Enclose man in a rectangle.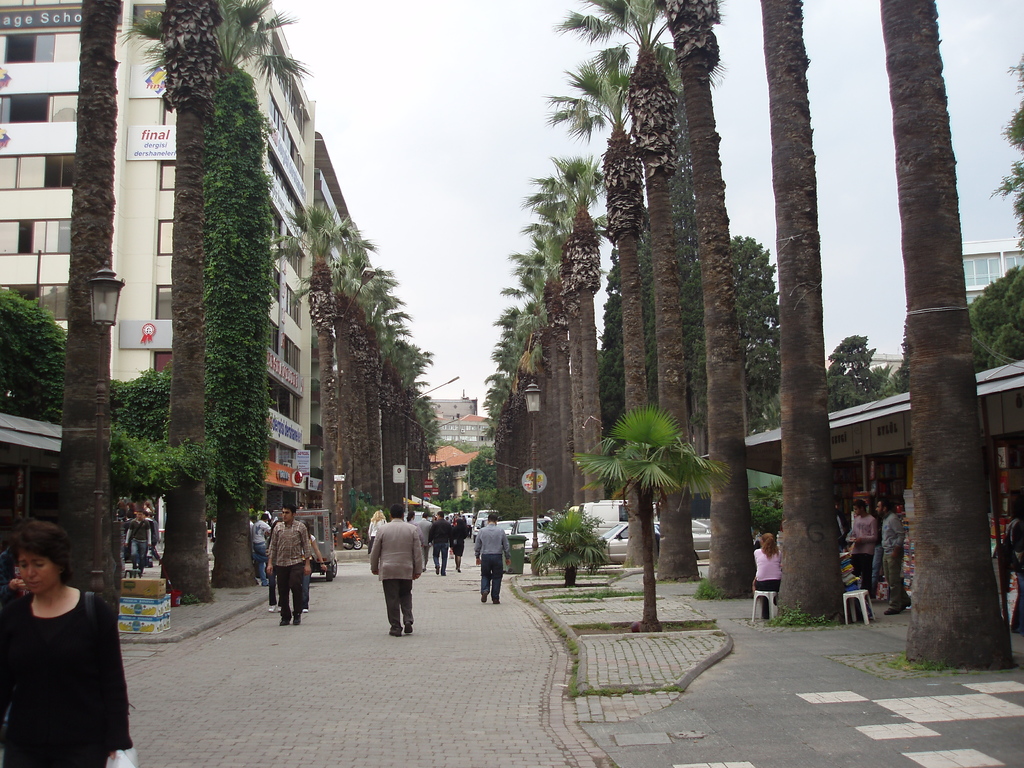
(left=367, top=504, right=423, bottom=637).
